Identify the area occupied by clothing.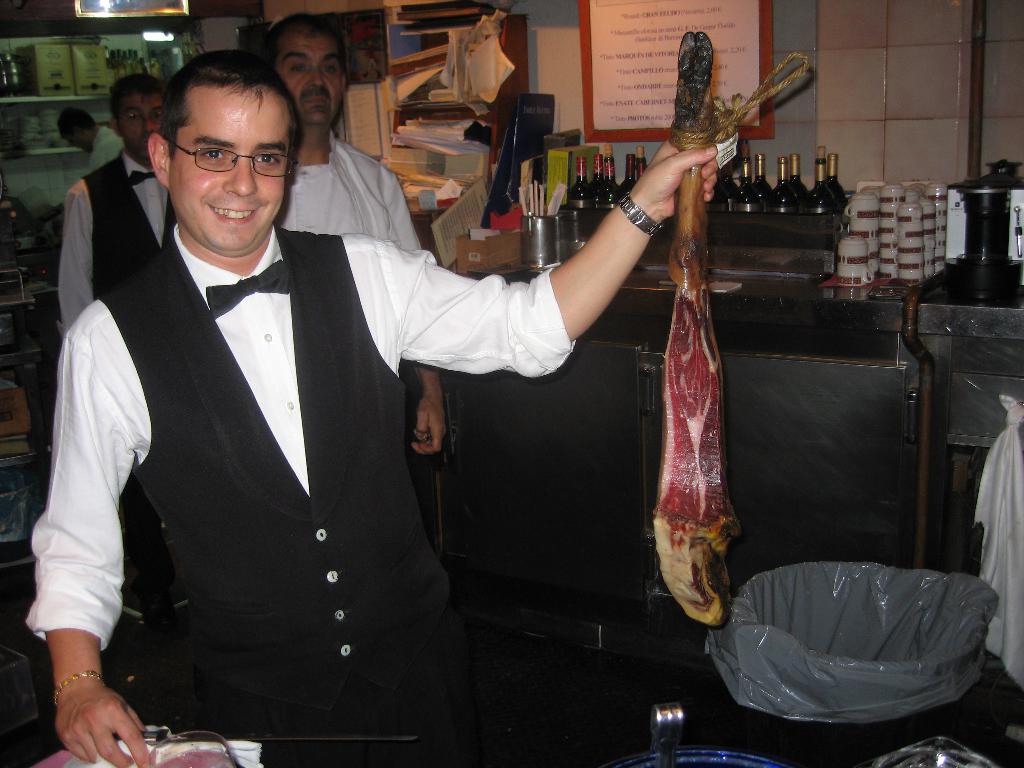
Area: <bbox>276, 127, 423, 481</bbox>.
